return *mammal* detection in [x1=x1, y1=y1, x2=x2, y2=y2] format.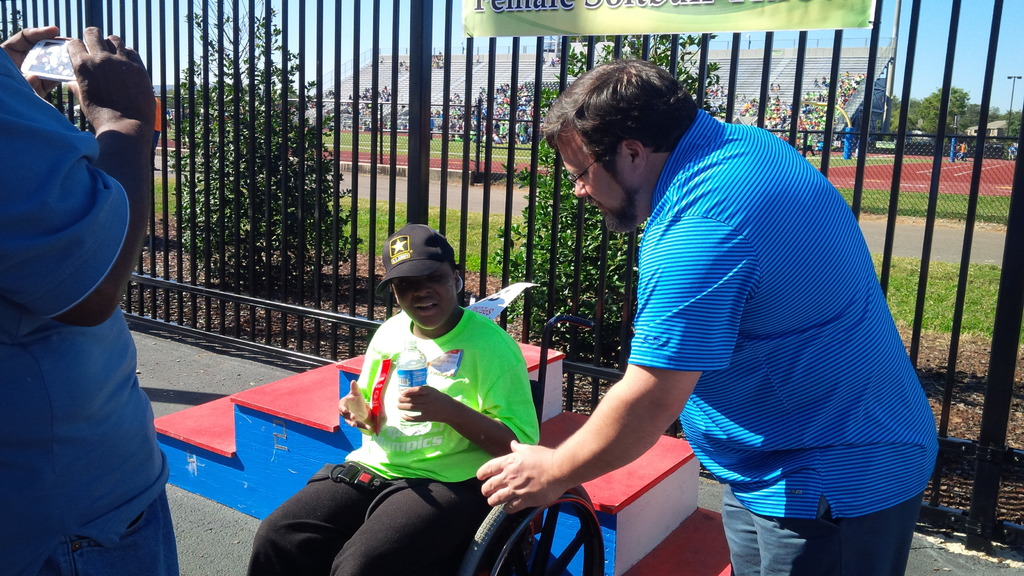
[x1=307, y1=227, x2=561, y2=566].
